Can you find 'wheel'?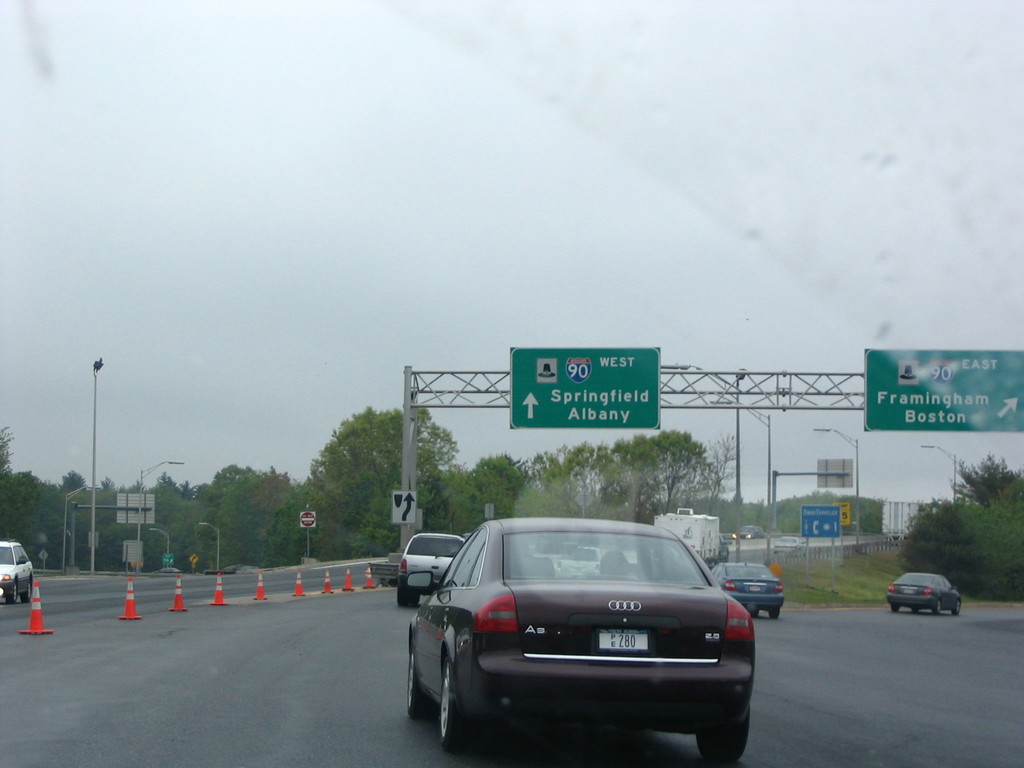
Yes, bounding box: region(766, 602, 781, 623).
